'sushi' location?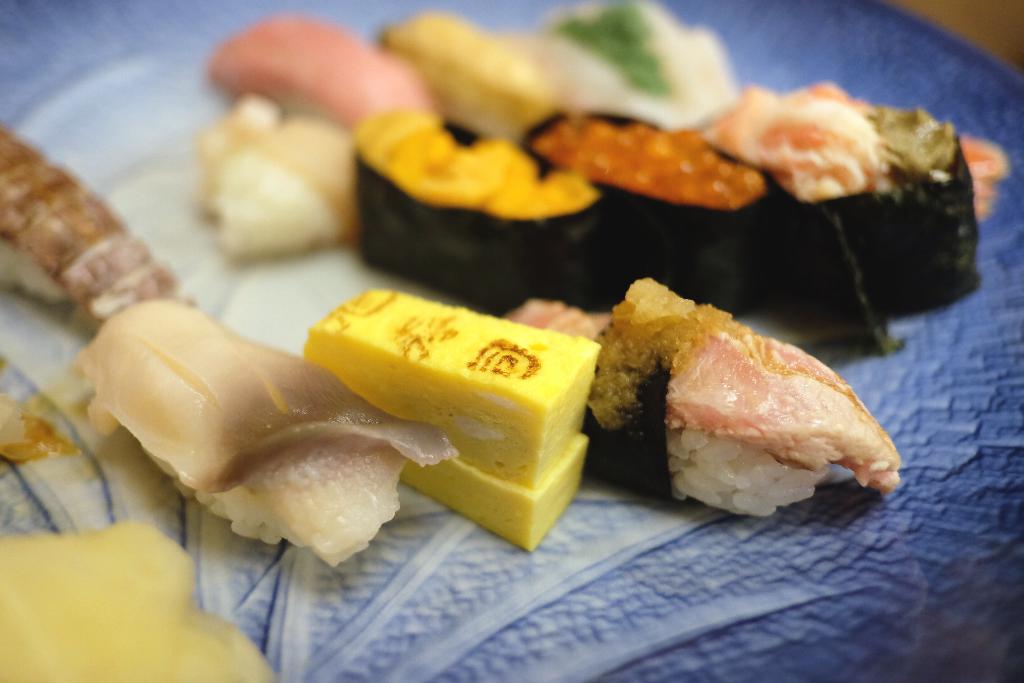
(left=593, top=276, right=934, bottom=504)
